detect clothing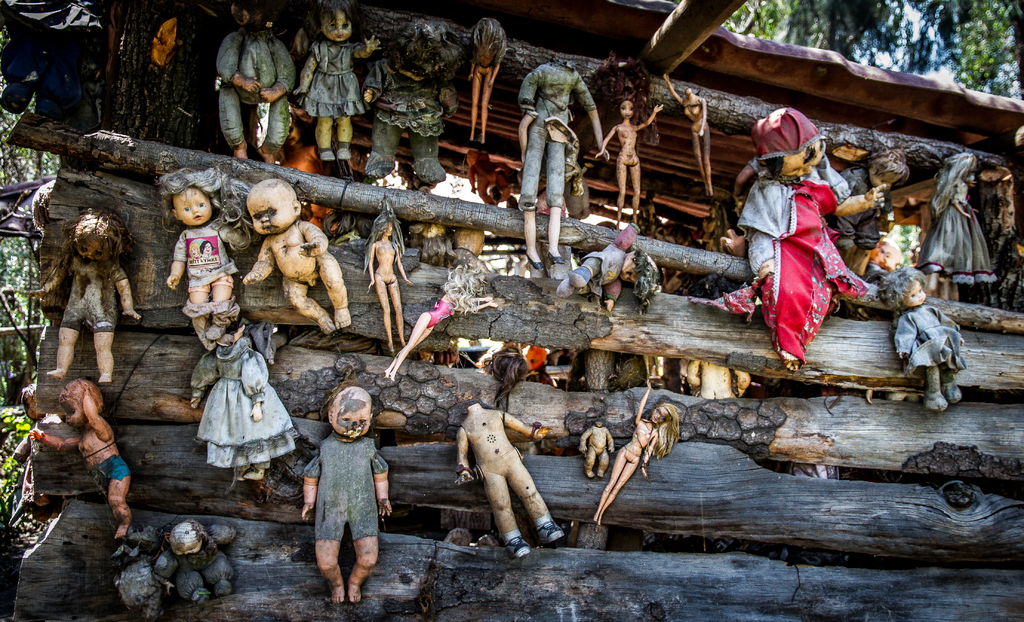
[517,63,600,213]
